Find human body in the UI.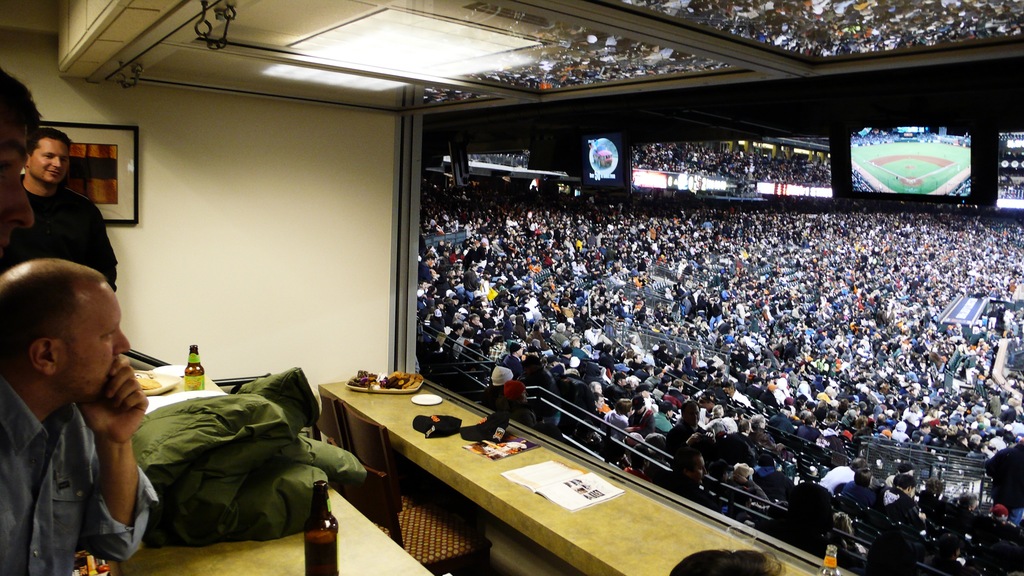
UI element at x1=424, y1=248, x2=430, y2=264.
